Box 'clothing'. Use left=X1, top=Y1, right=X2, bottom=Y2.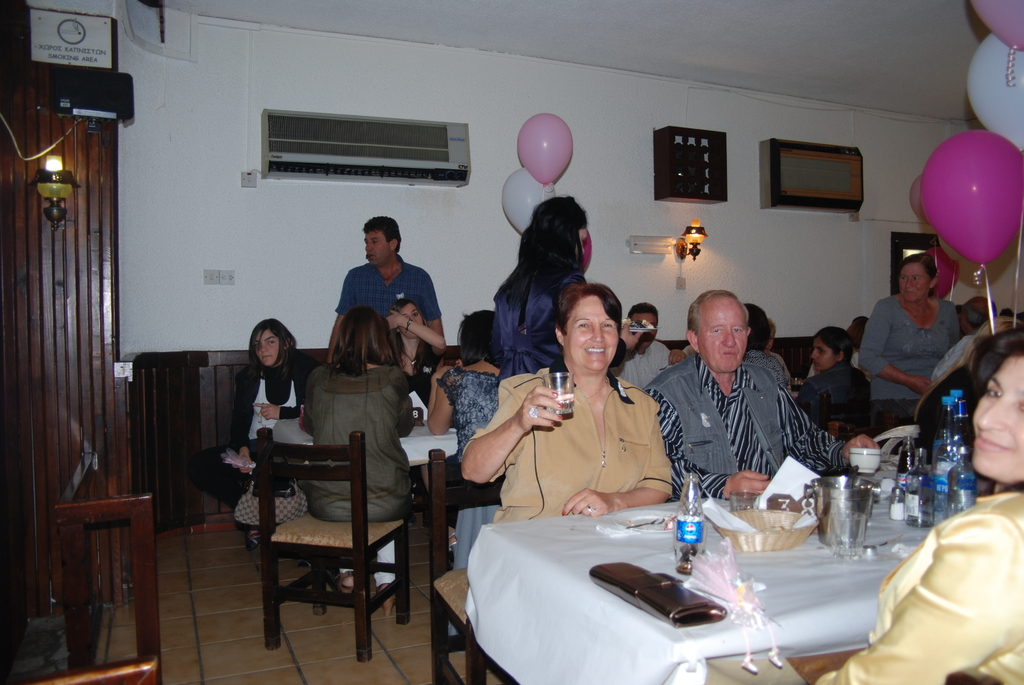
left=854, top=283, right=964, bottom=437.
